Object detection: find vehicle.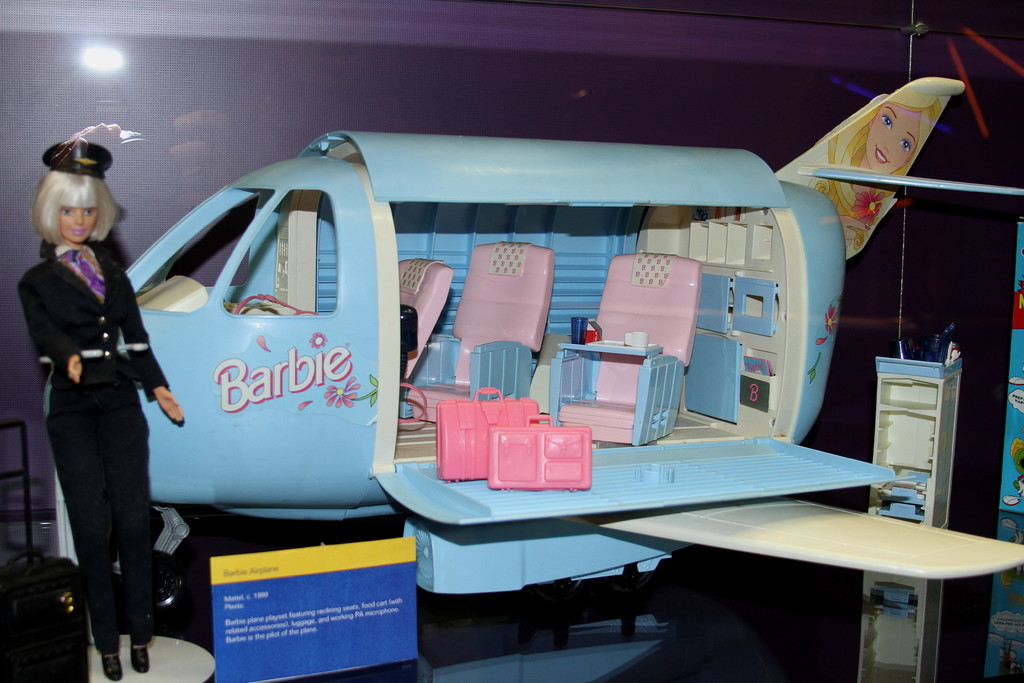
(12, 86, 932, 600).
